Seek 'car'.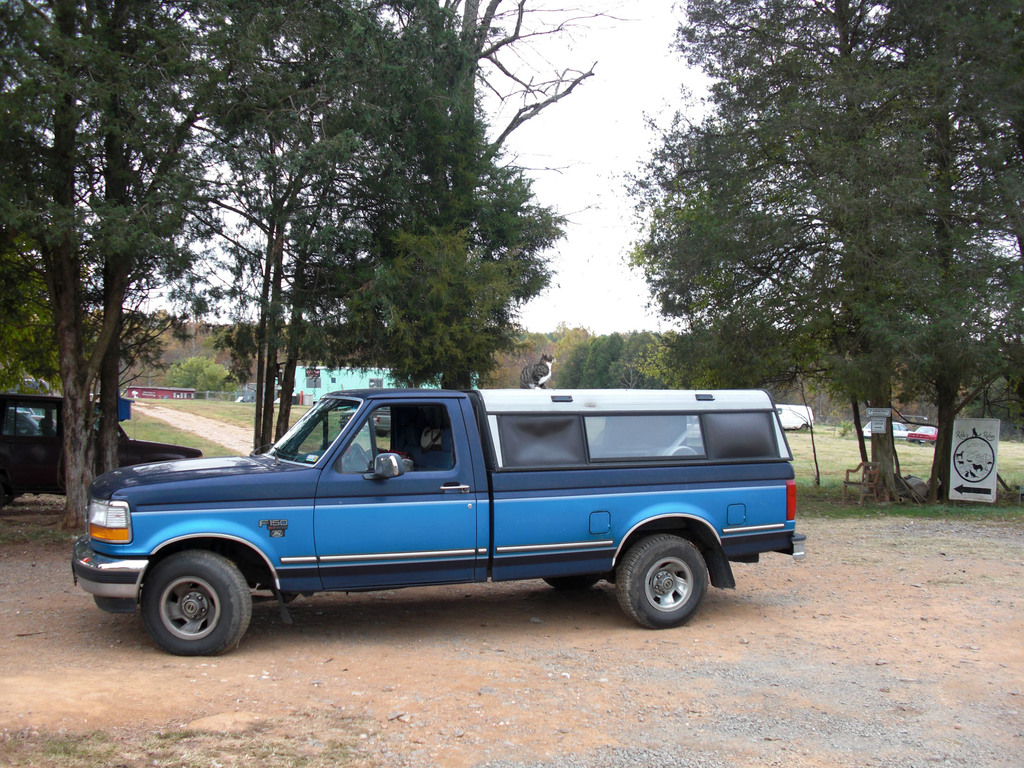
0:399:203:506.
